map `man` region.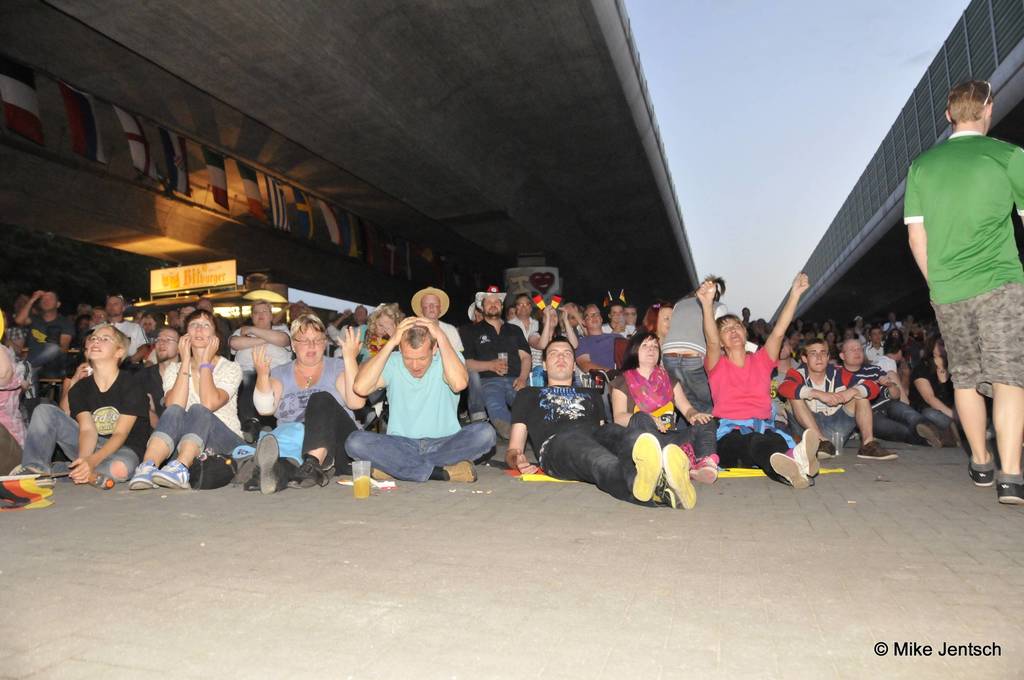
Mapped to (5, 282, 75, 376).
